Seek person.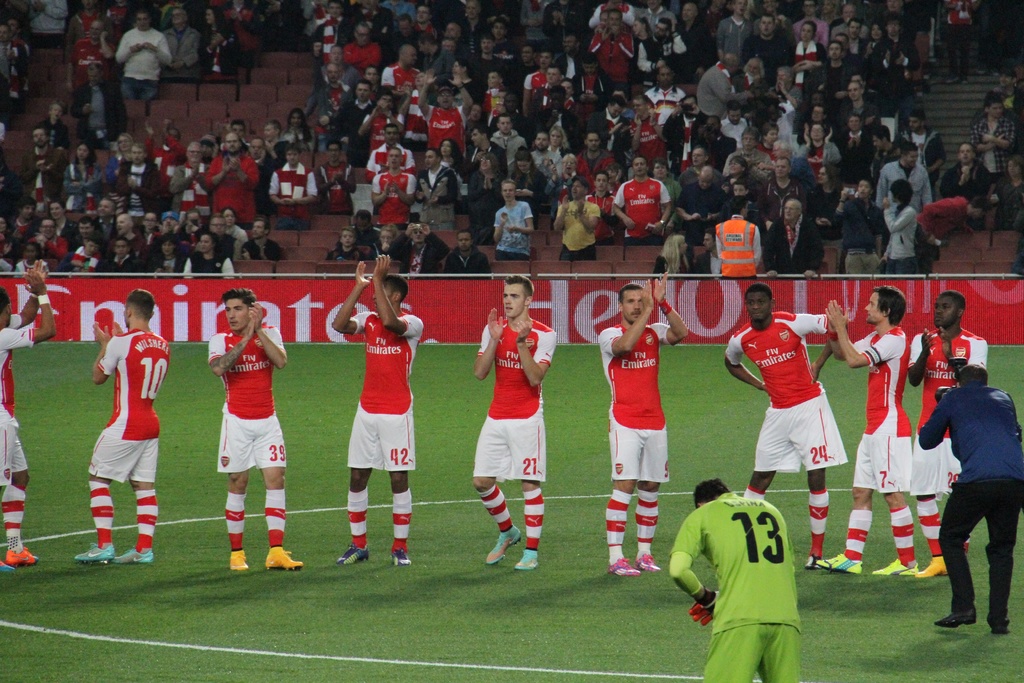
[667,487,806,682].
